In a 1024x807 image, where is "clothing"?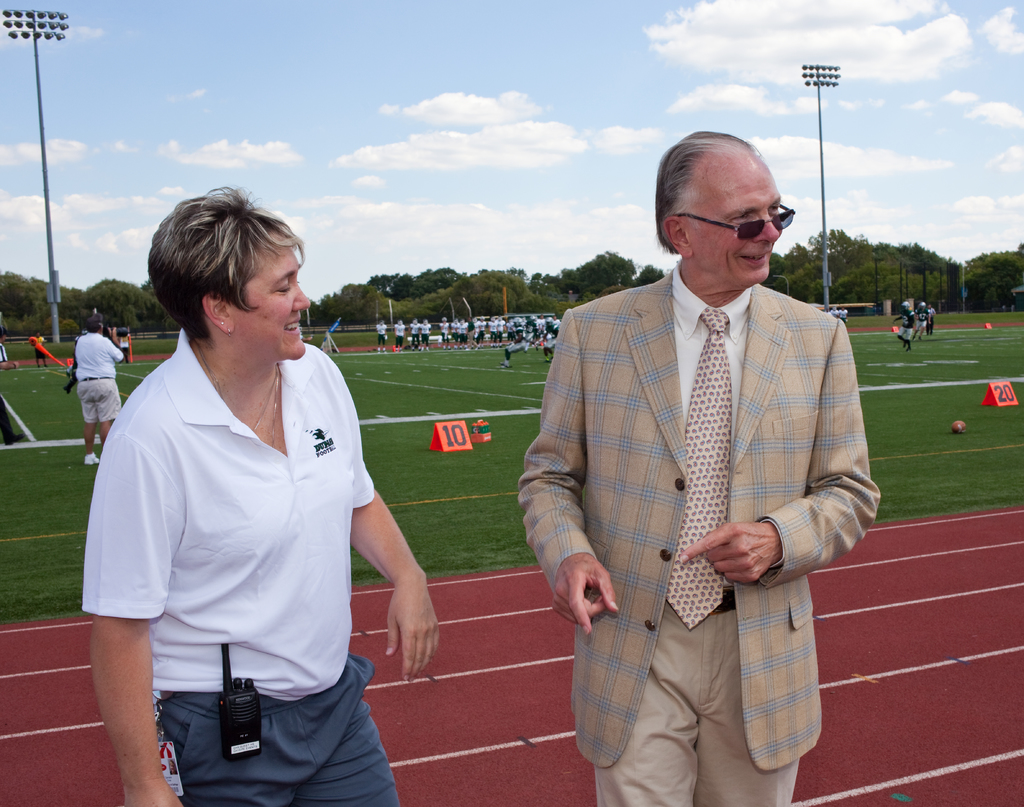
{"left": 376, "top": 323, "right": 388, "bottom": 349}.
